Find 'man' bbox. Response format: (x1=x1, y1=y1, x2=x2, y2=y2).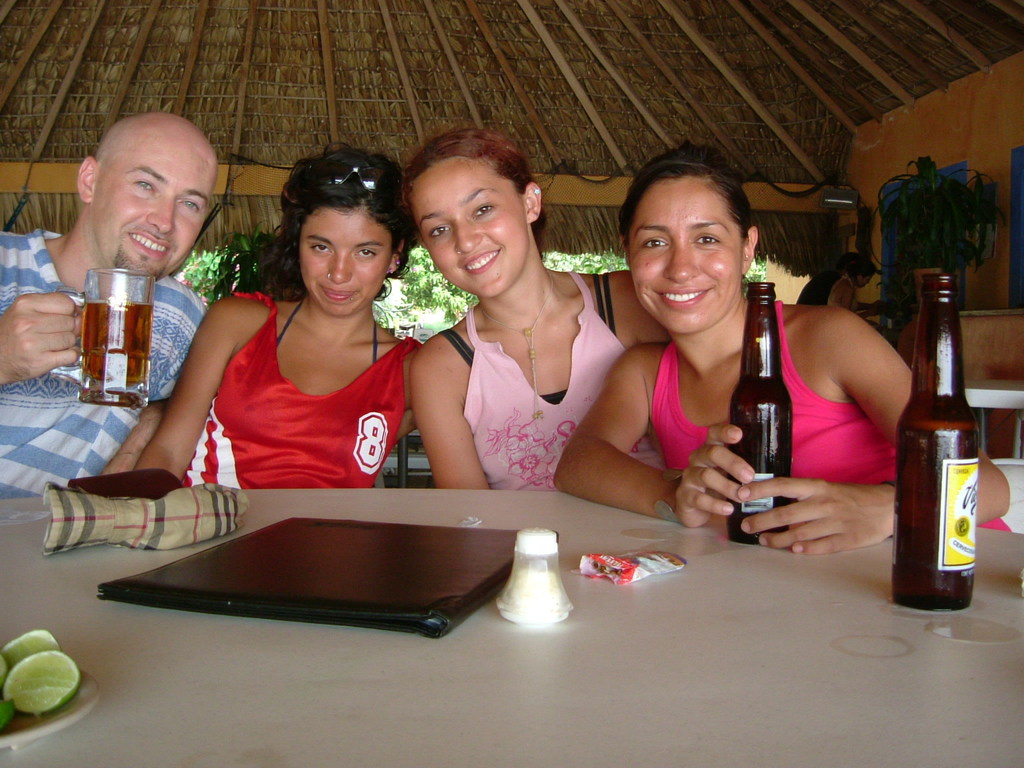
(x1=38, y1=110, x2=288, y2=485).
